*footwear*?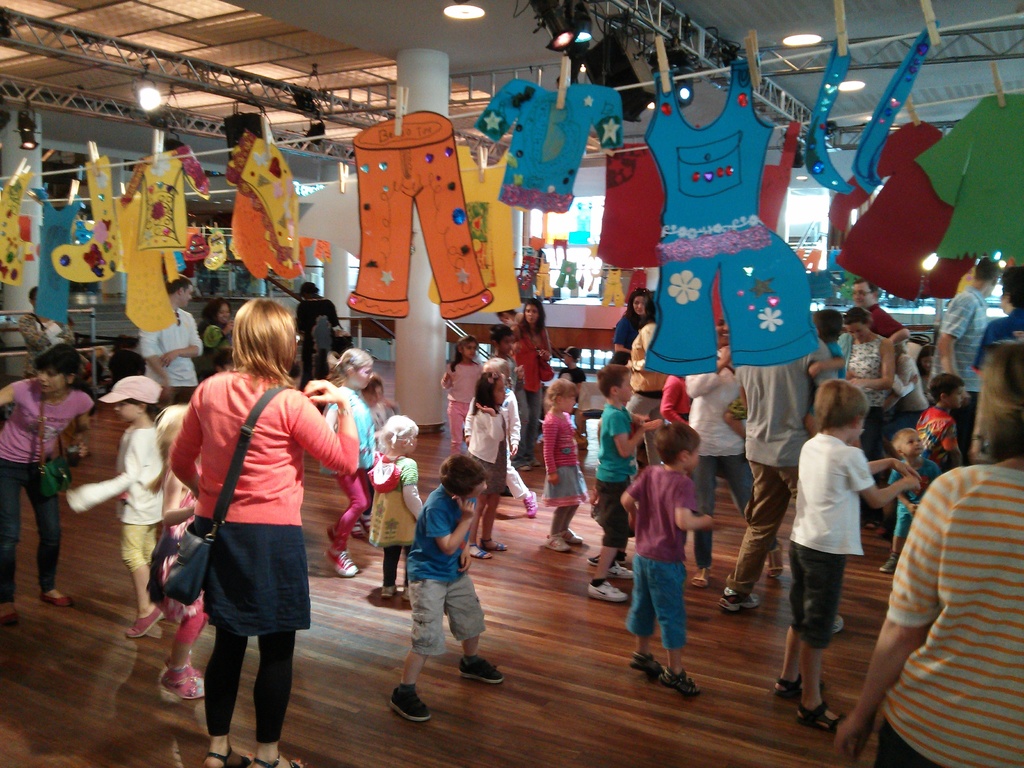
detection(764, 535, 787, 582)
